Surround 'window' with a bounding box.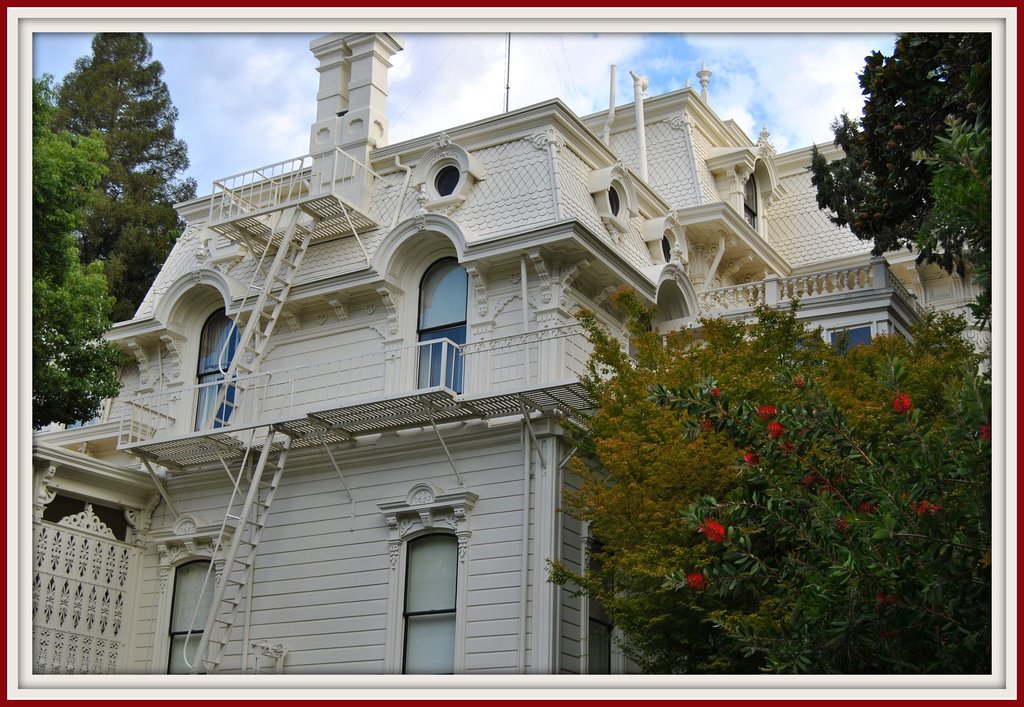
select_region(401, 528, 468, 675).
